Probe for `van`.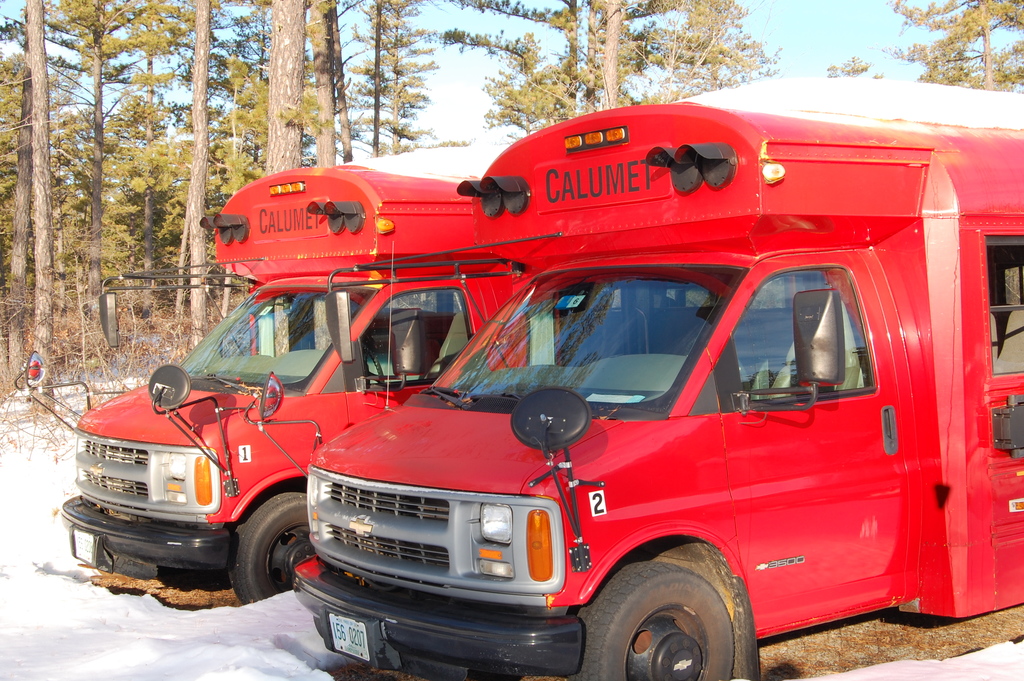
Probe result: [291, 79, 1023, 680].
